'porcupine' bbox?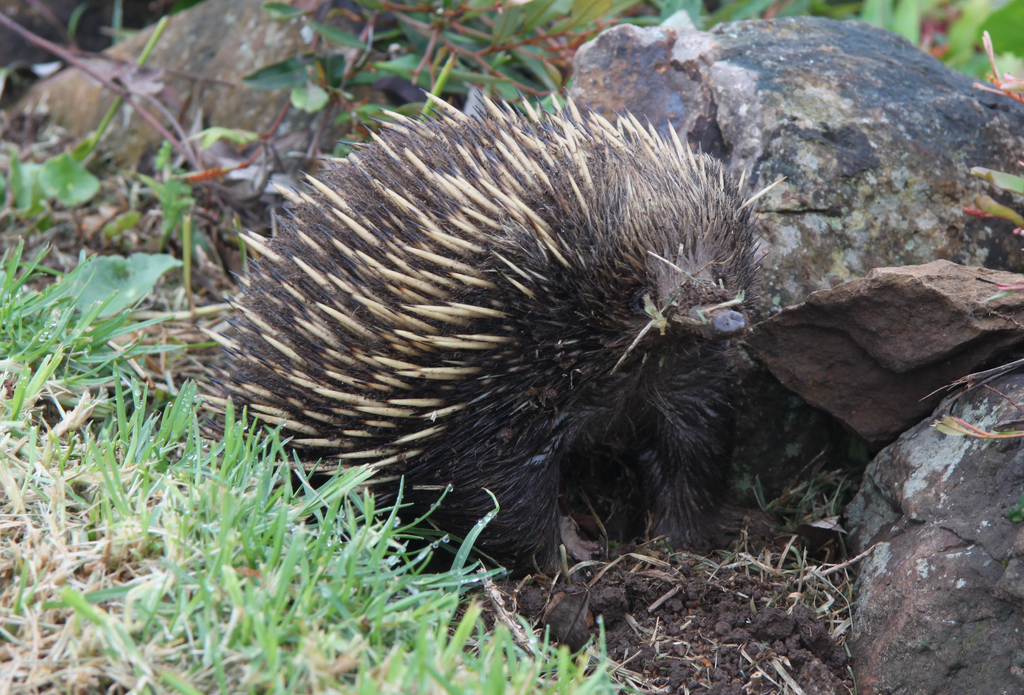
<box>166,86,783,569</box>
